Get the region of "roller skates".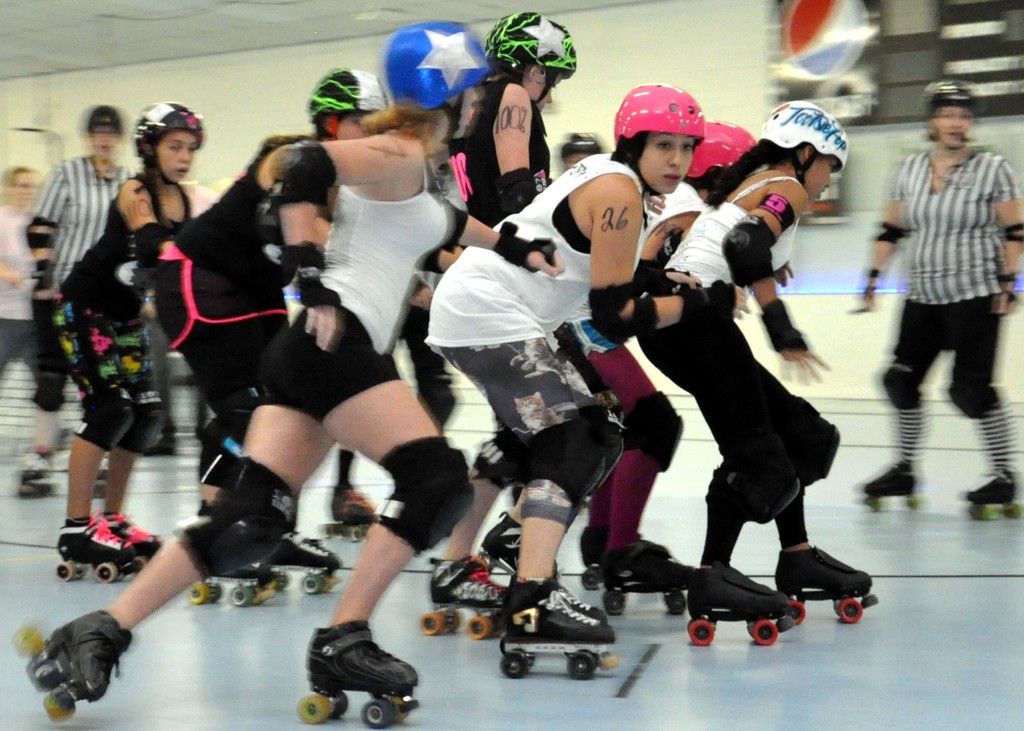
<region>318, 486, 380, 547</region>.
